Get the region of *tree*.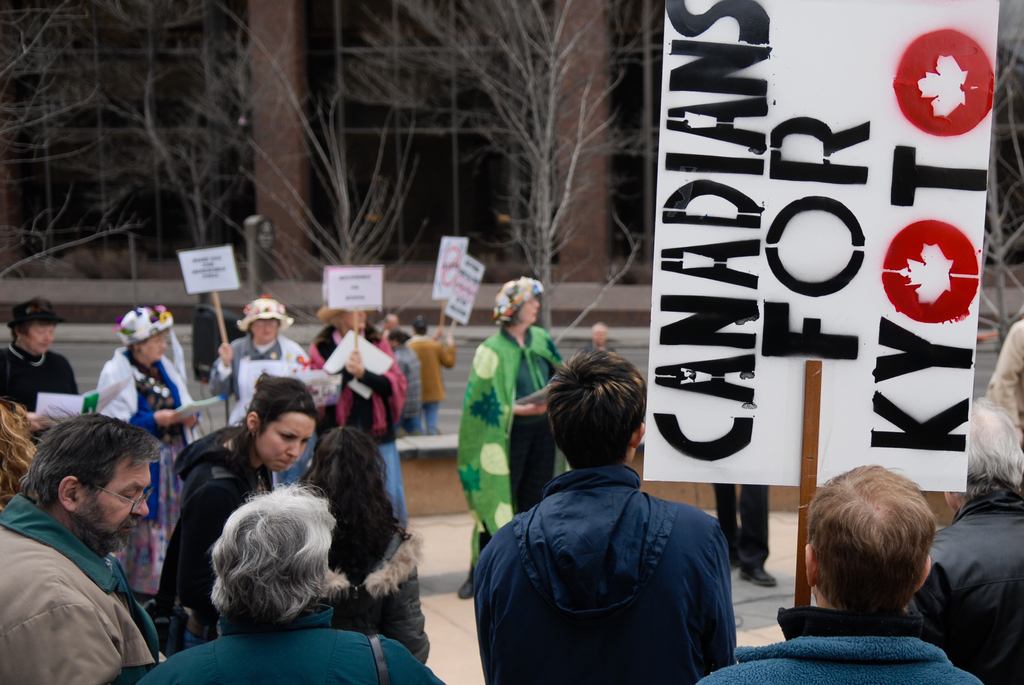
BBox(0, 3, 81, 288).
